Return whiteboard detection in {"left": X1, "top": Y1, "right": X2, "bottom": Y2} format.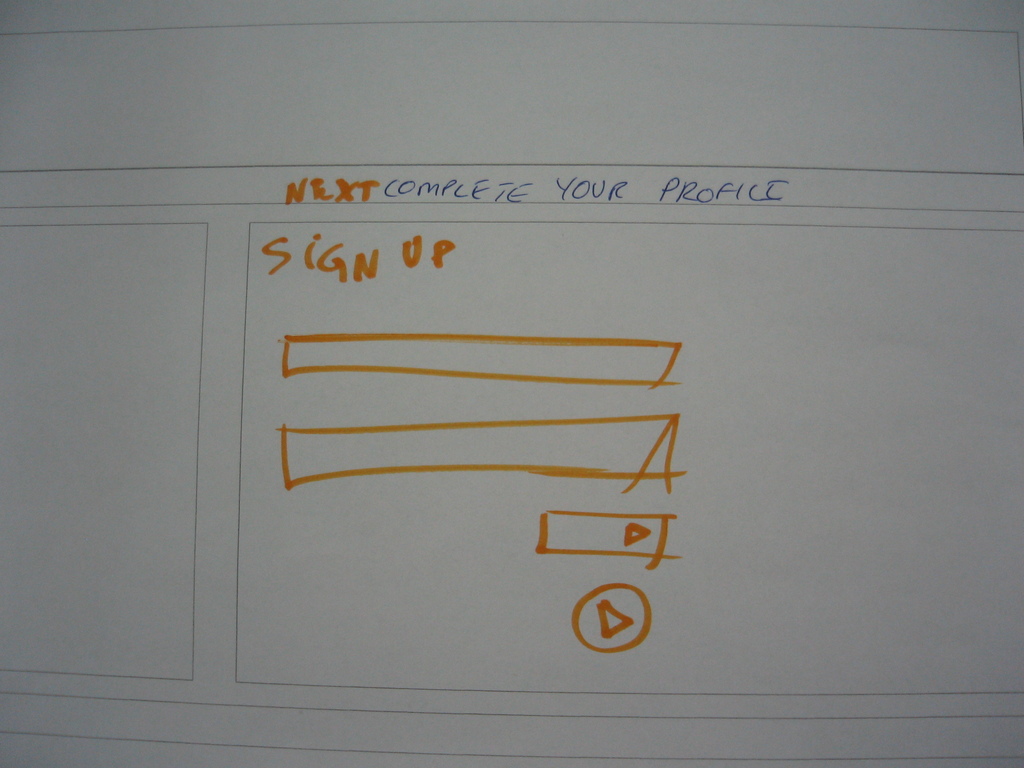
{"left": 0, "top": 0, "right": 1023, "bottom": 766}.
